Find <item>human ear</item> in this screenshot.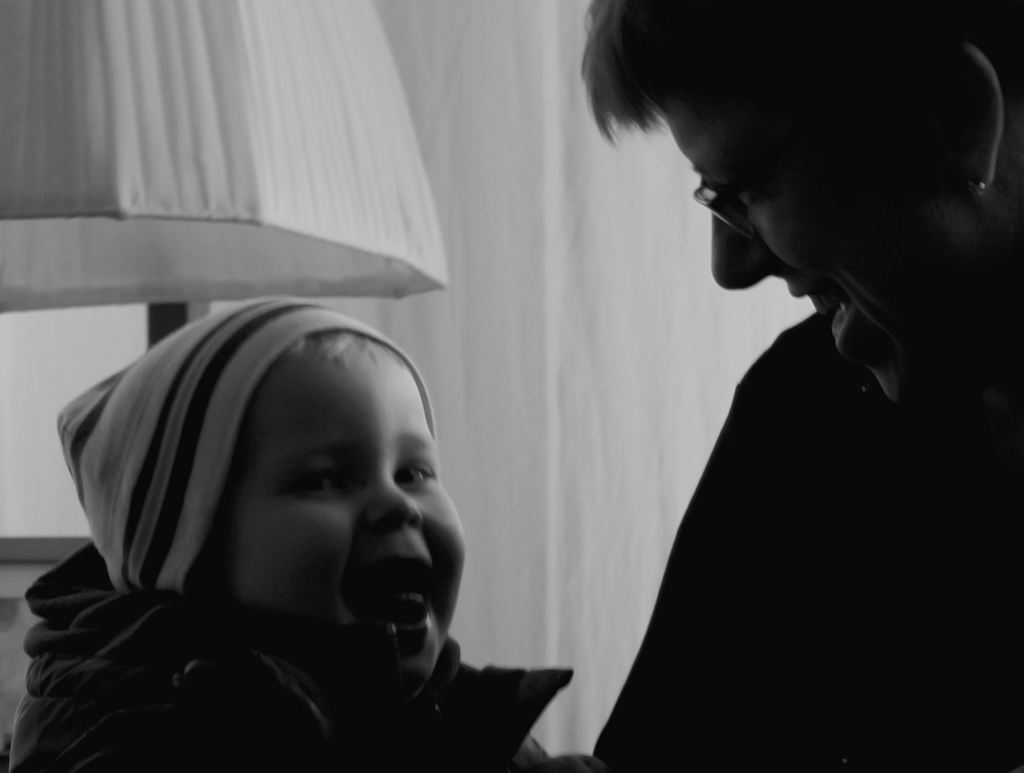
The bounding box for <item>human ear</item> is region(944, 41, 1008, 193).
